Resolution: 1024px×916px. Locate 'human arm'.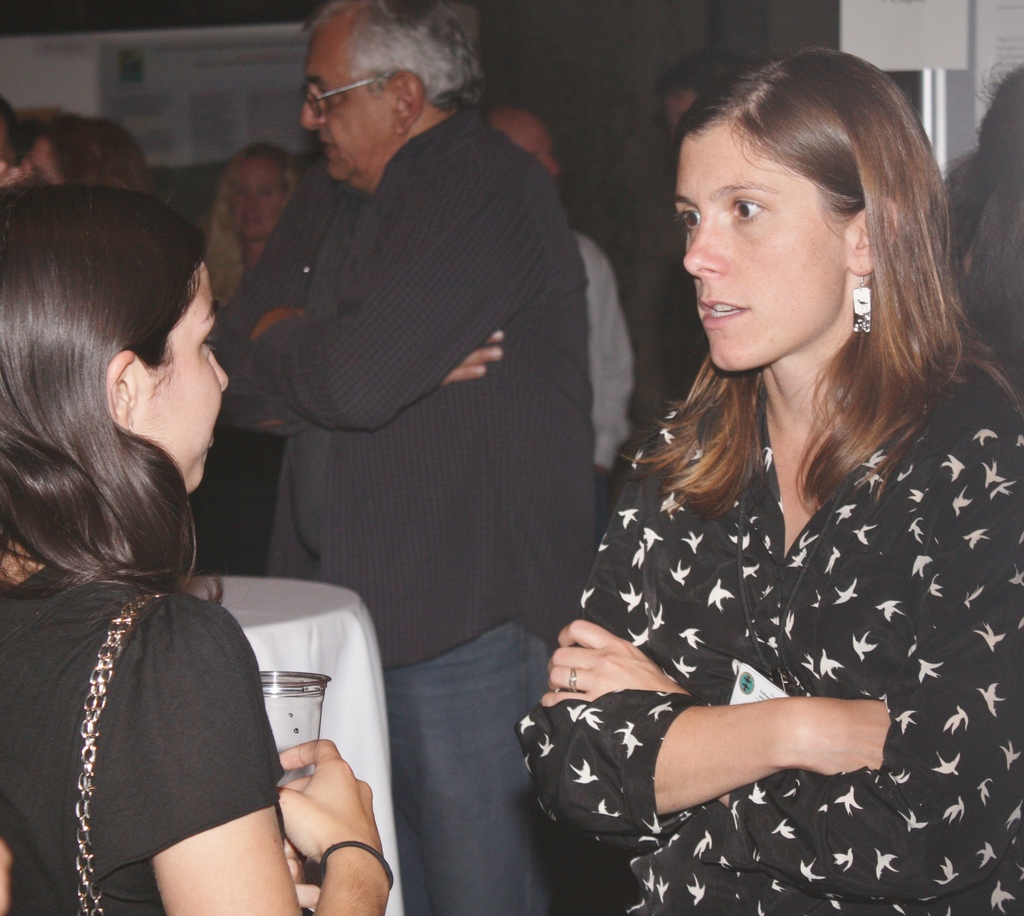
{"left": 235, "top": 136, "right": 554, "bottom": 438}.
